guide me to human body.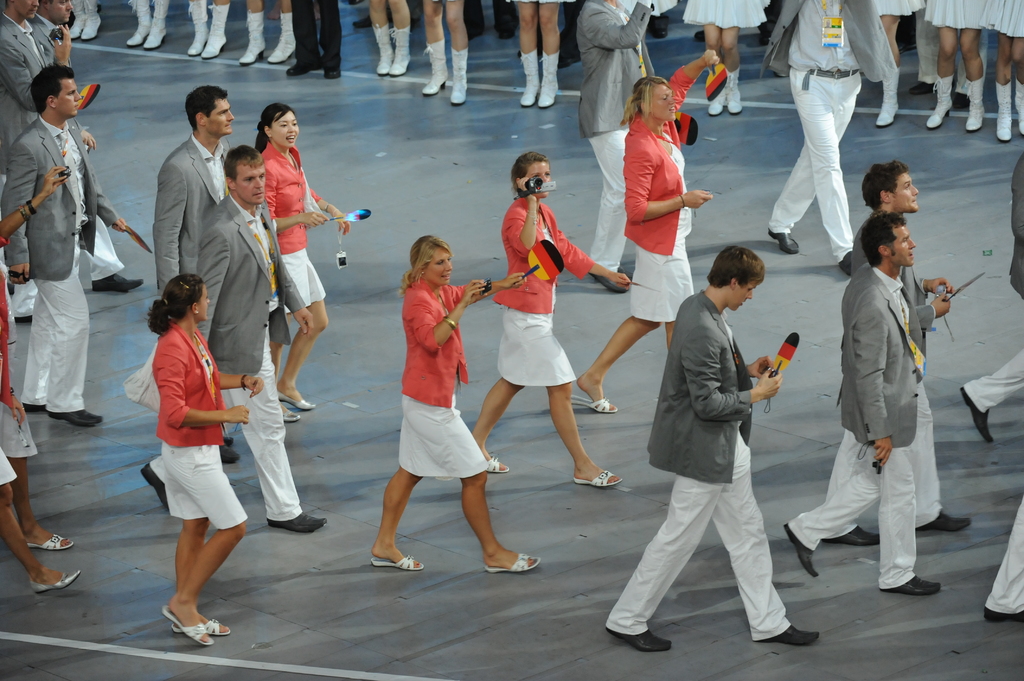
Guidance: 822 158 975 543.
